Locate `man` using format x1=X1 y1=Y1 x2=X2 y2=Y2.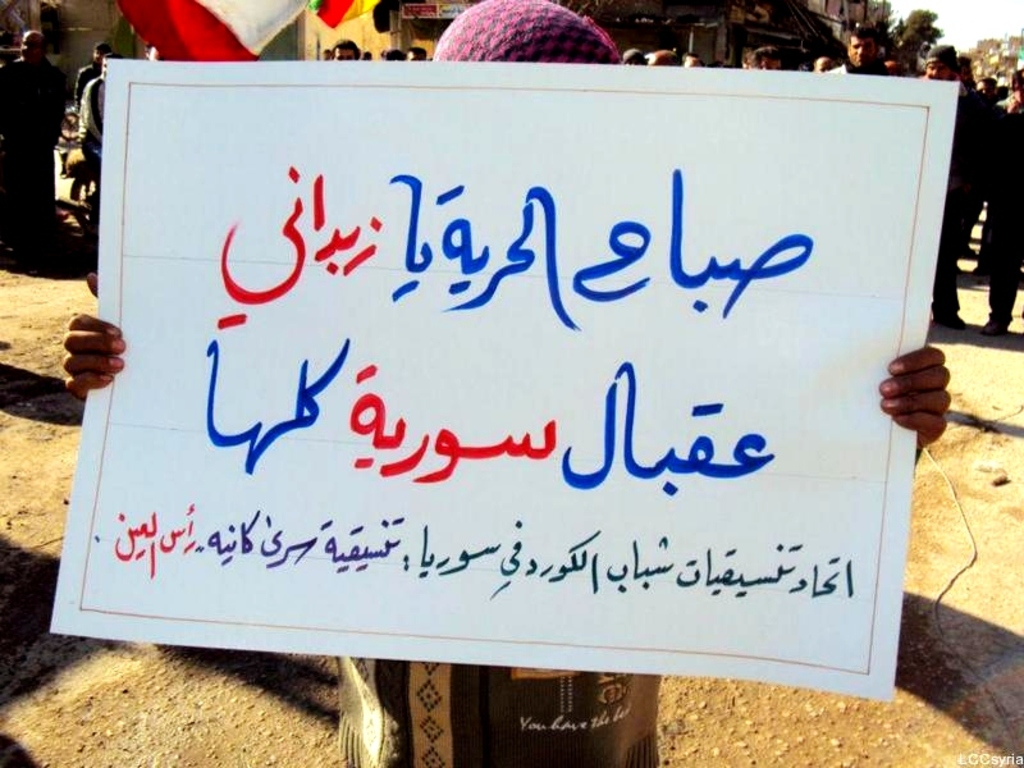
x1=0 y1=27 x2=65 y2=247.
